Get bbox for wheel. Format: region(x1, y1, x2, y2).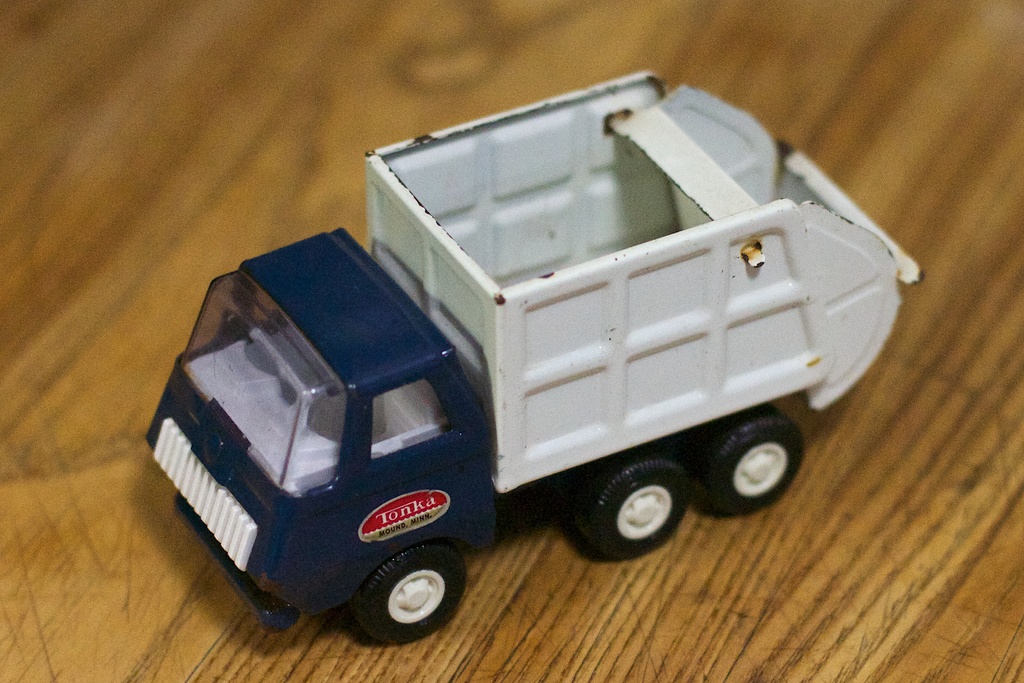
region(358, 559, 453, 642).
